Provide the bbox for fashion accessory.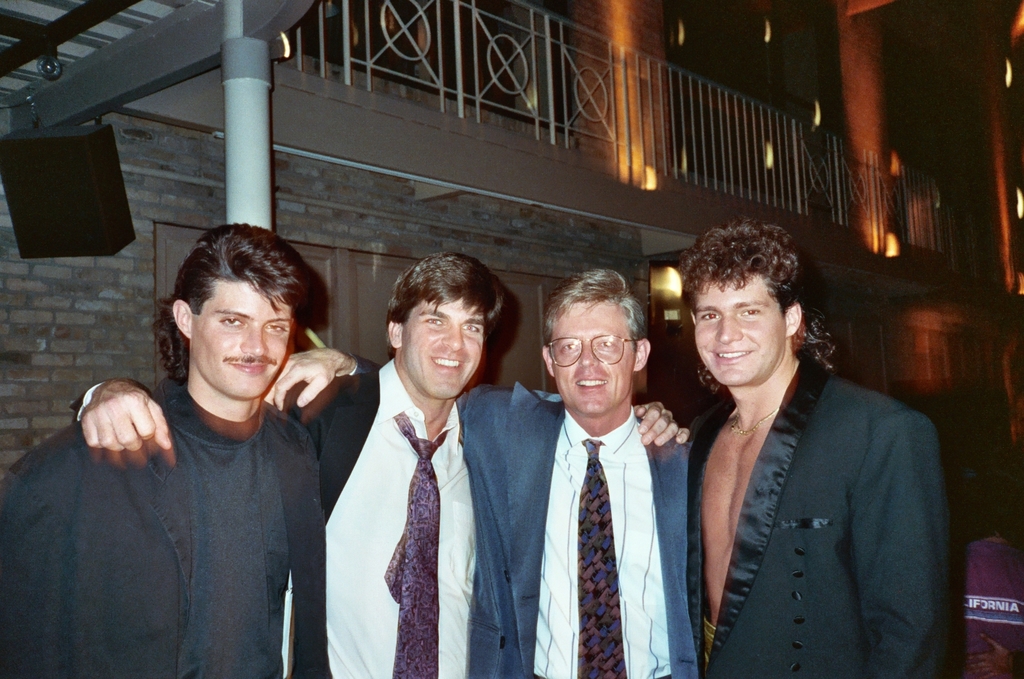
box(381, 416, 449, 677).
